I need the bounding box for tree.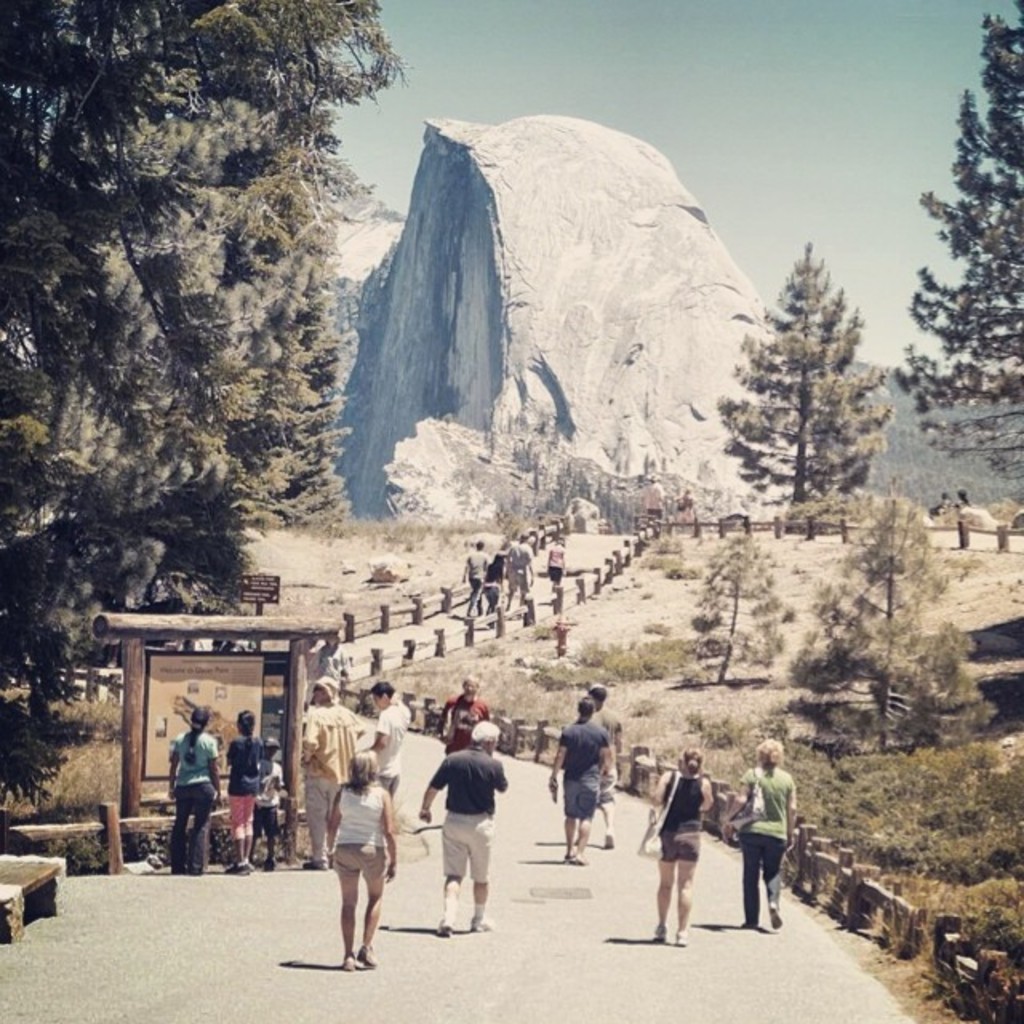
Here it is: bbox=(730, 219, 910, 538).
